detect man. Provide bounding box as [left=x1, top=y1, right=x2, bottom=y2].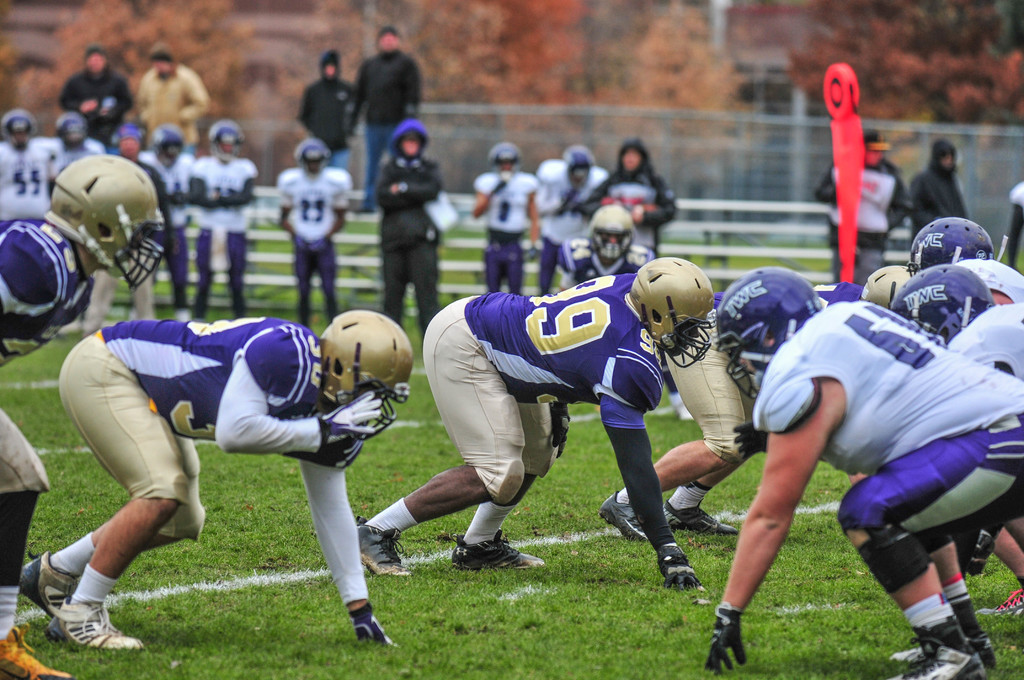
[left=584, top=134, right=677, bottom=254].
